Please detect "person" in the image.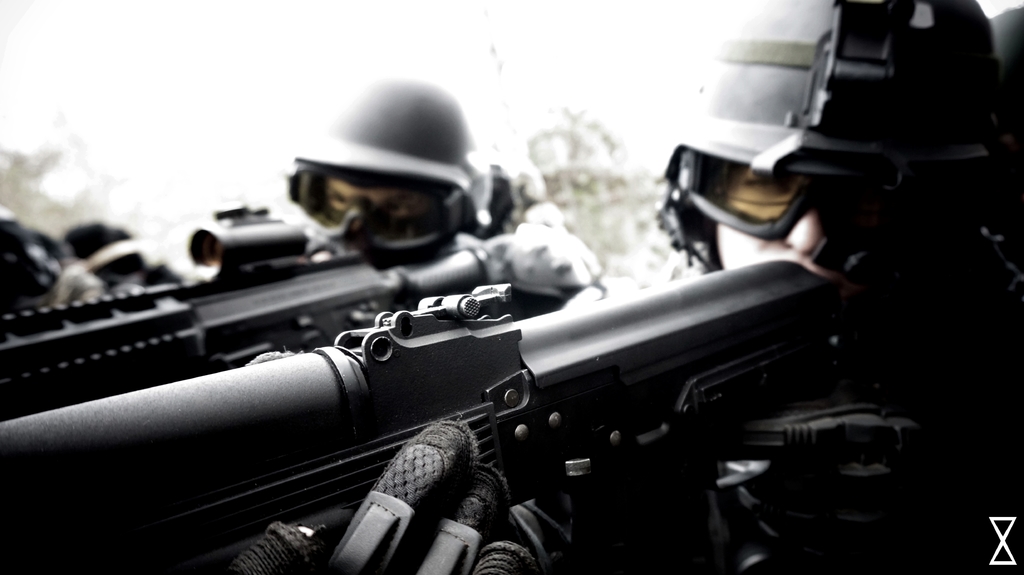
229, 0, 1023, 574.
